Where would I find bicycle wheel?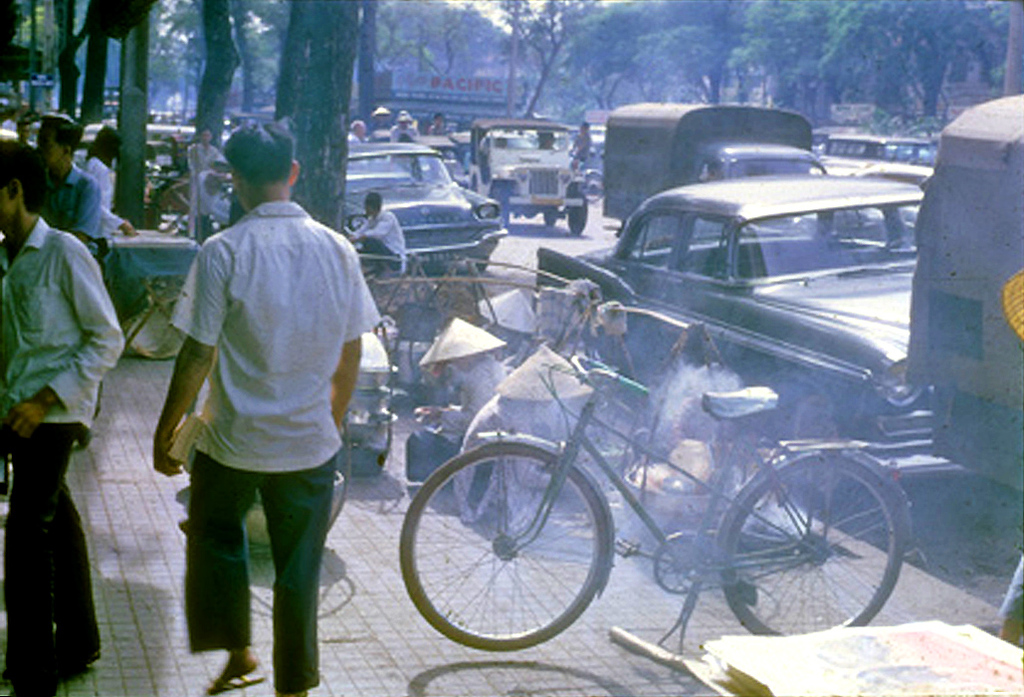
At region(582, 168, 605, 204).
